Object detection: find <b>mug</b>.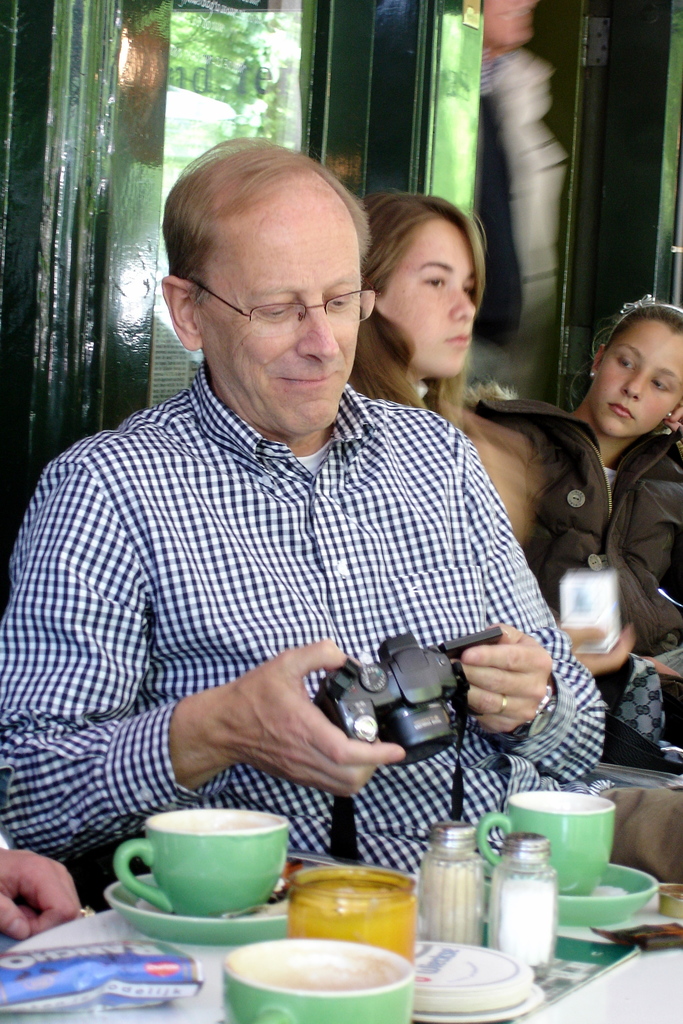
<region>111, 811, 293, 921</region>.
